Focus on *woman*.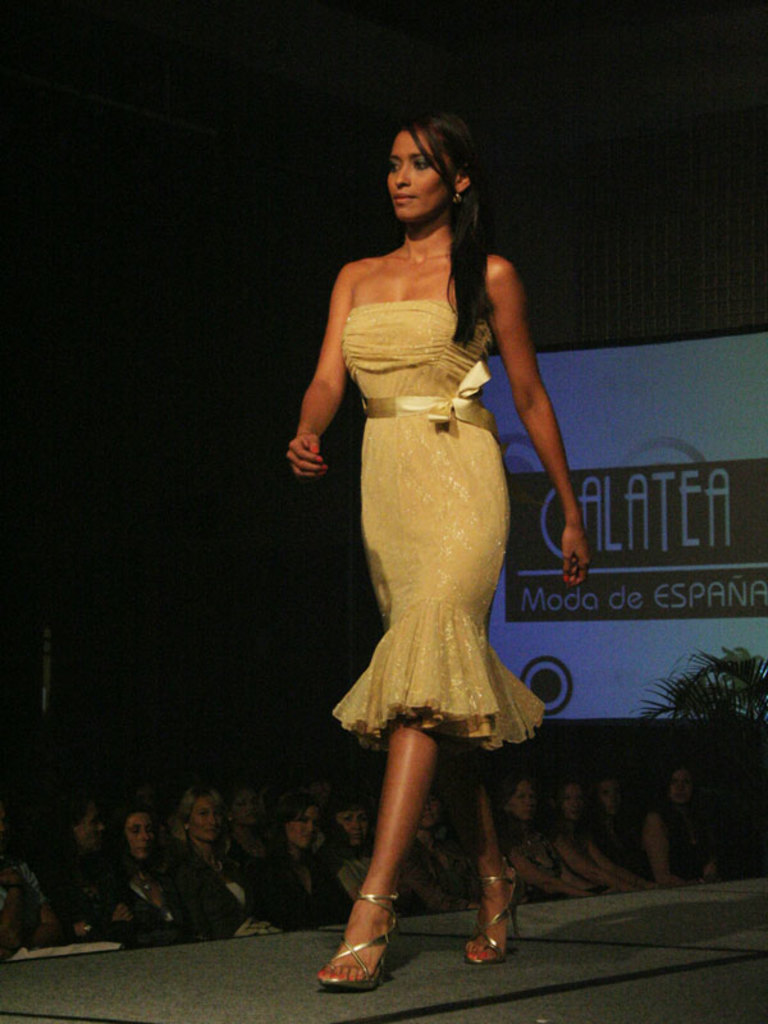
Focused at {"x1": 315, "y1": 790, "x2": 372, "y2": 919}.
